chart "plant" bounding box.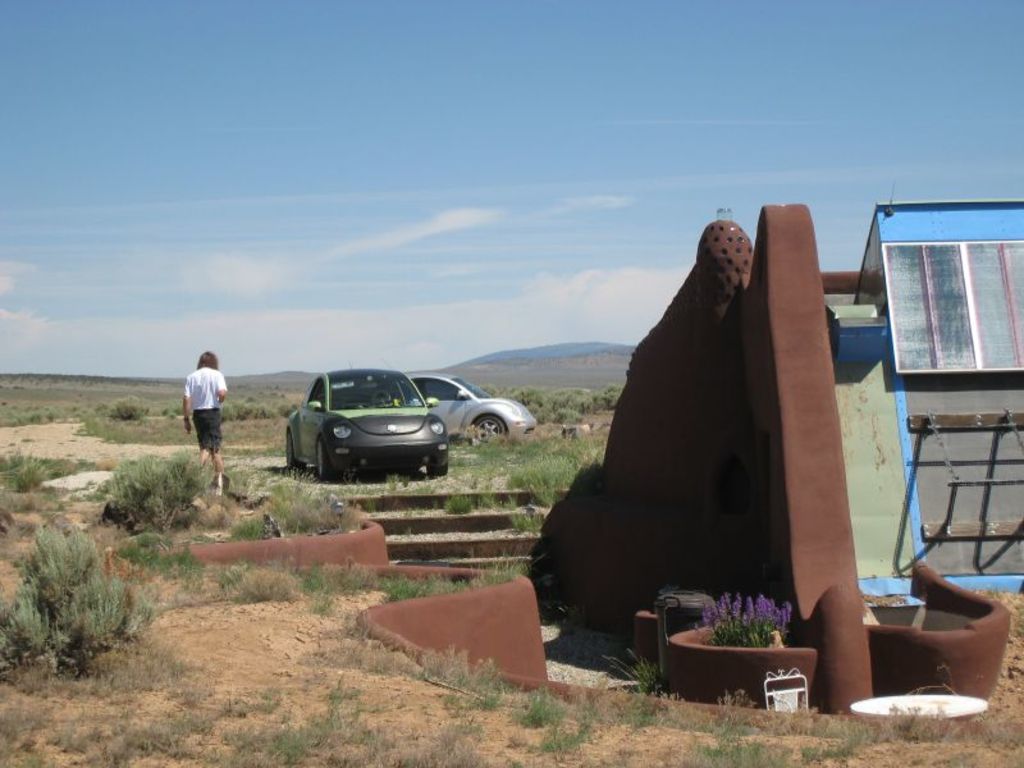
Charted: region(5, 489, 156, 677).
